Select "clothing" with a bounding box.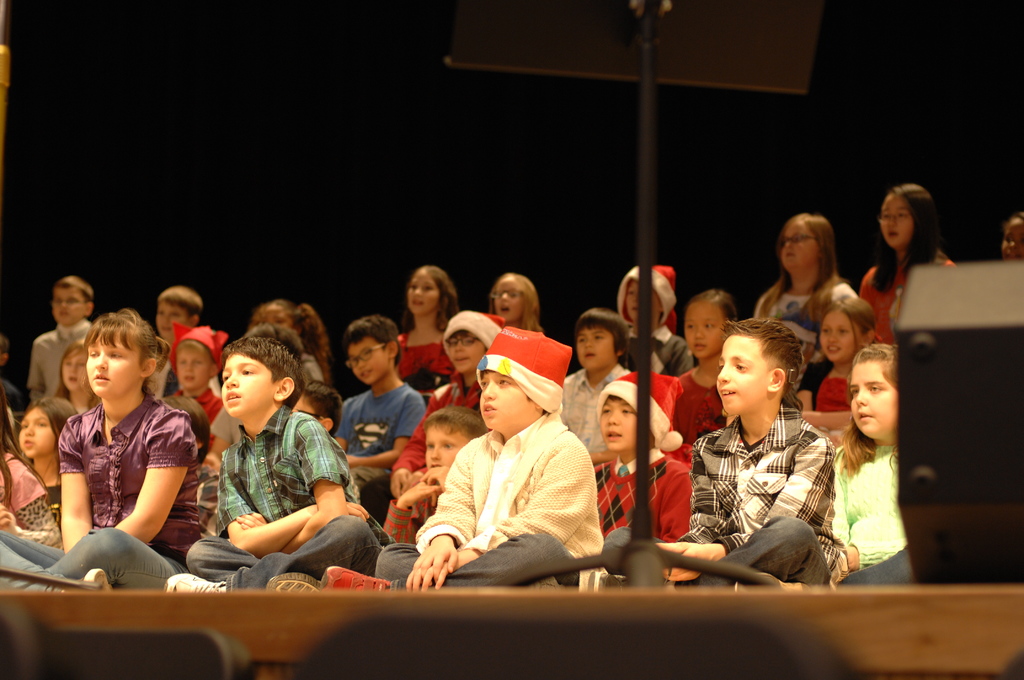
x1=819 y1=445 x2=913 y2=601.
